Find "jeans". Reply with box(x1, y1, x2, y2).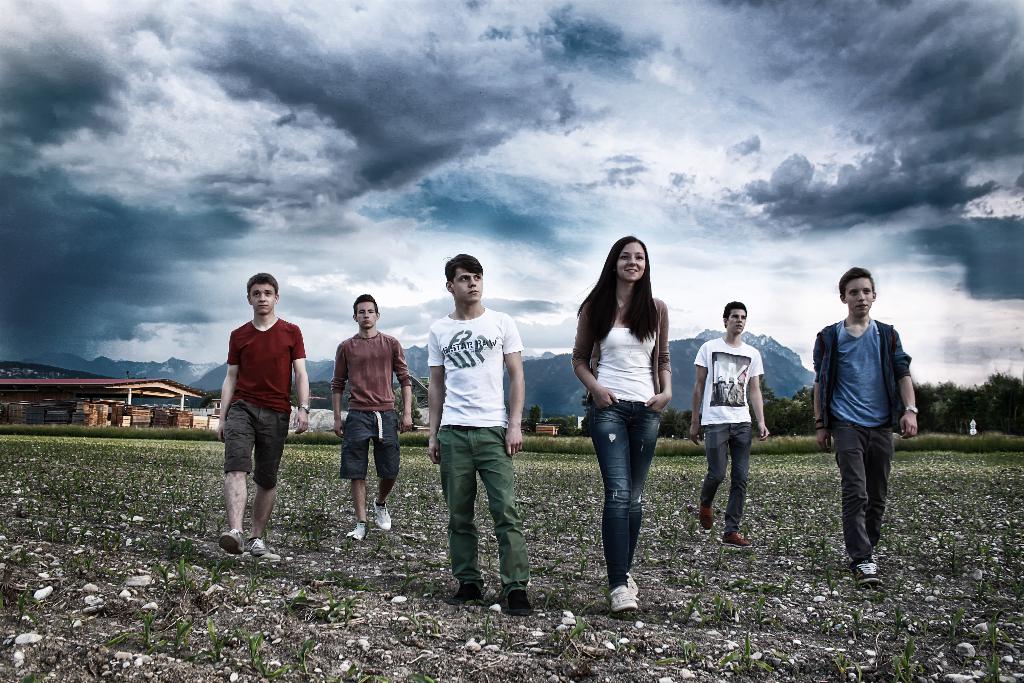
box(227, 400, 289, 490).
